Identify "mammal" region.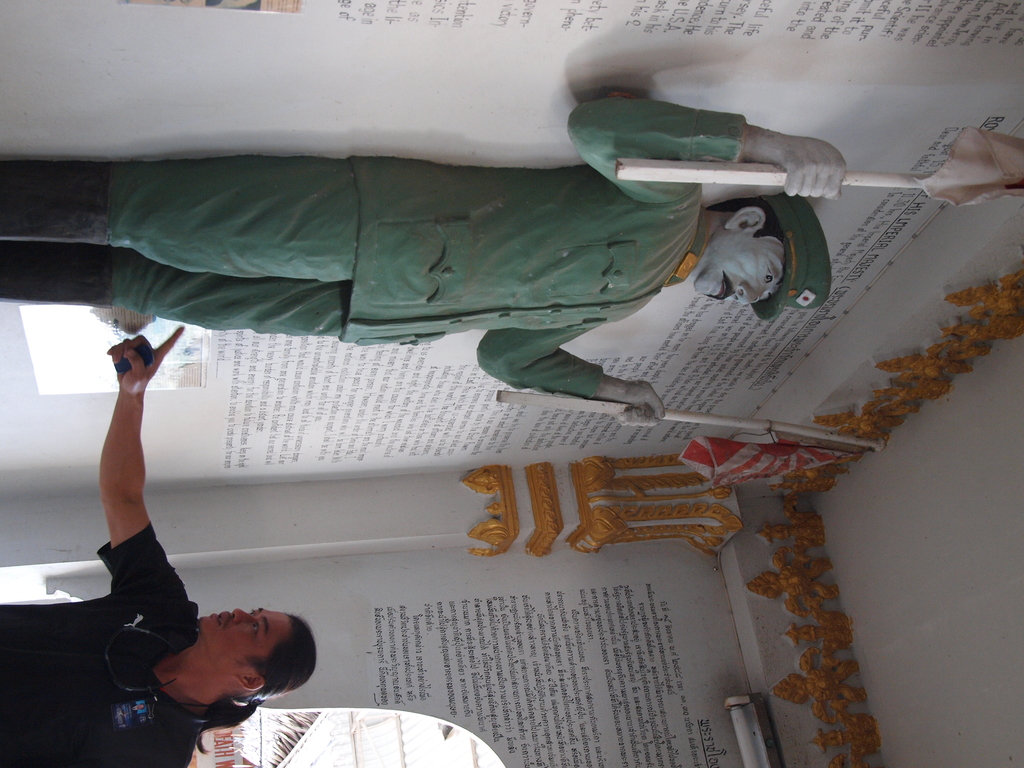
Region: <box>0,323,318,767</box>.
